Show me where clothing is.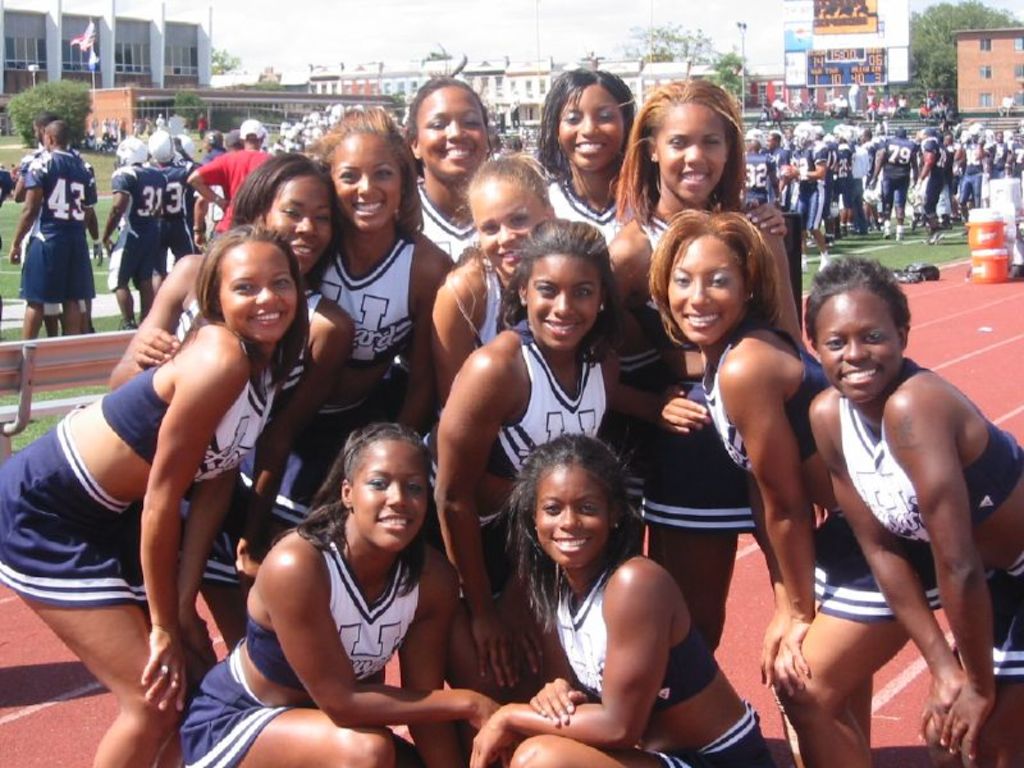
clothing is at {"x1": 960, "y1": 536, "x2": 1023, "y2": 680}.
